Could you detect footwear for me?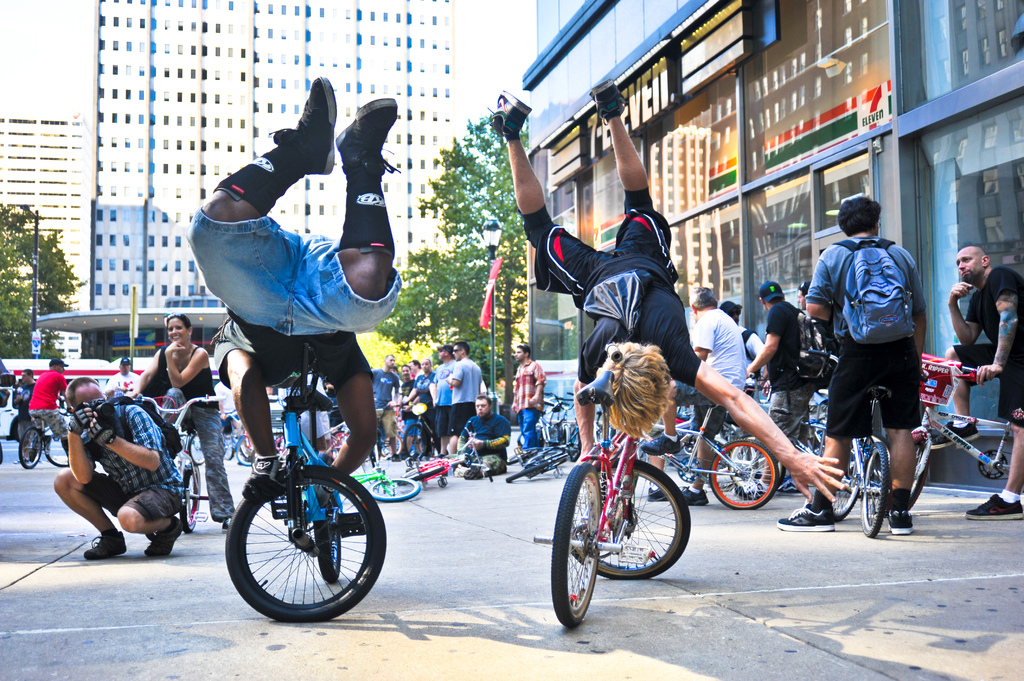
Detection result: <box>641,487,668,497</box>.
